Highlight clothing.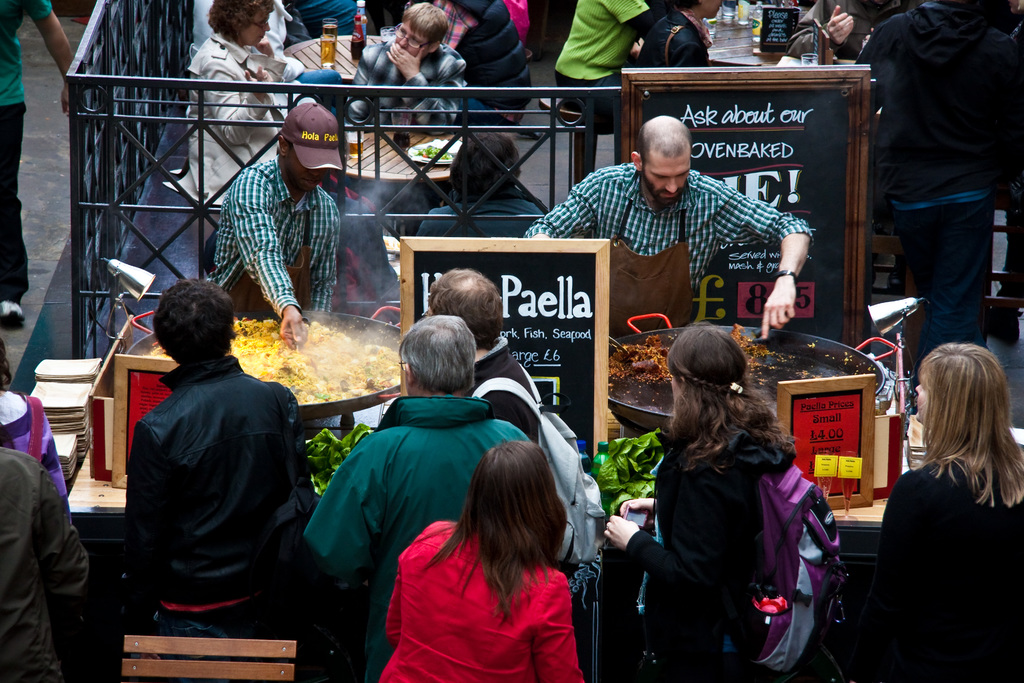
Highlighted region: bbox(854, 2, 1007, 387).
